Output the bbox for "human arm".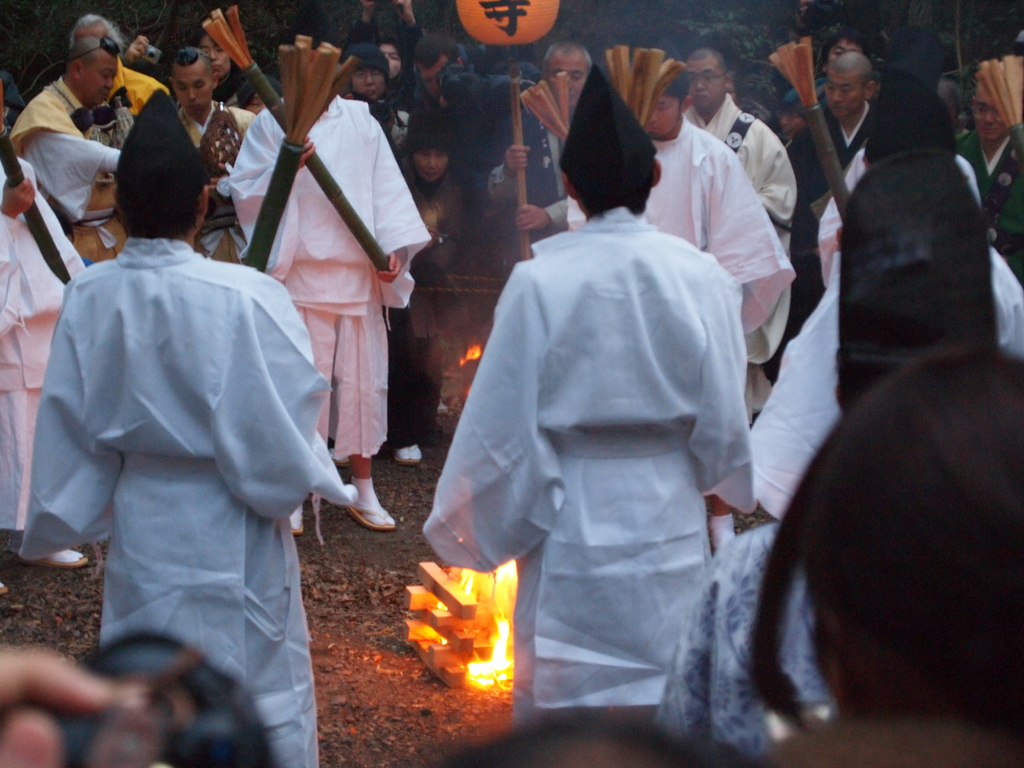
bbox(692, 259, 759, 515).
